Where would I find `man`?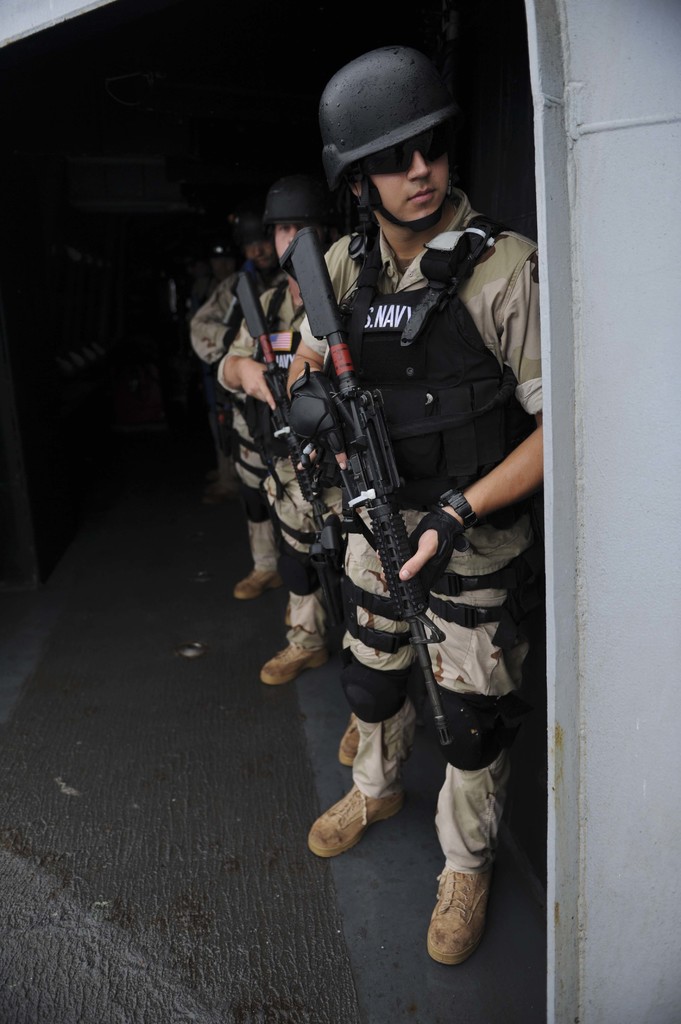
At region(186, 209, 285, 602).
